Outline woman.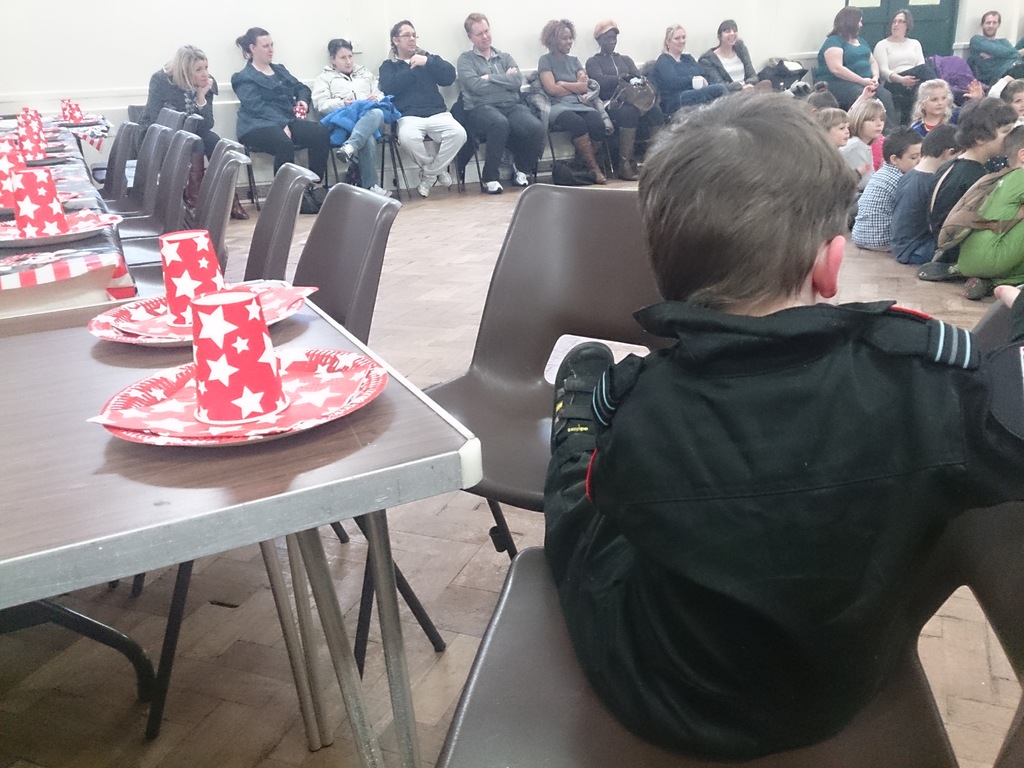
Outline: bbox(702, 19, 765, 90).
